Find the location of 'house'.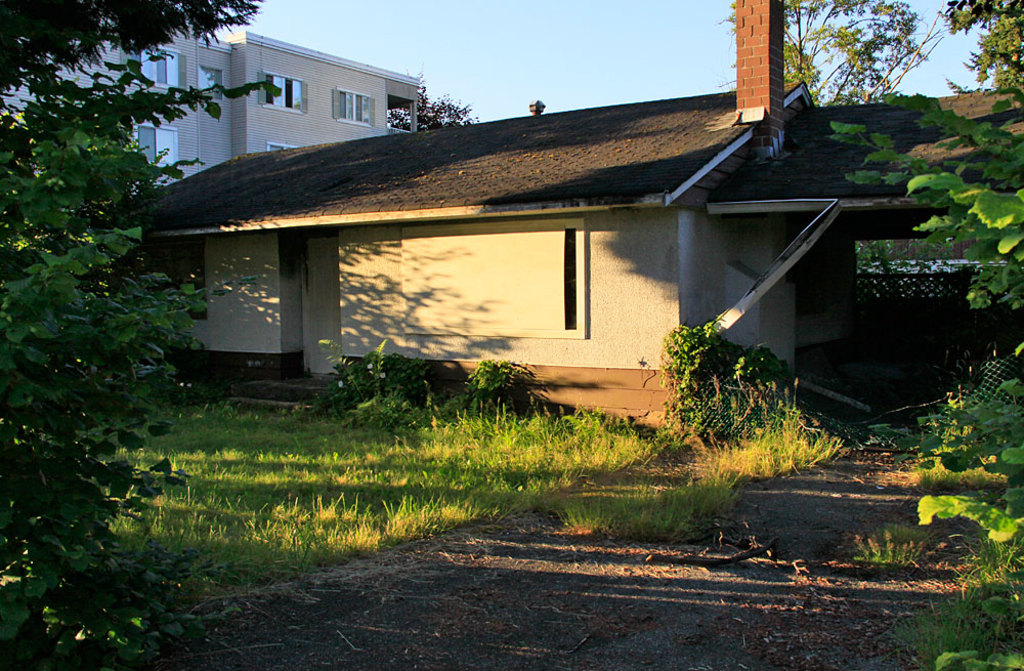
Location: [left=119, top=42, right=939, bottom=465].
